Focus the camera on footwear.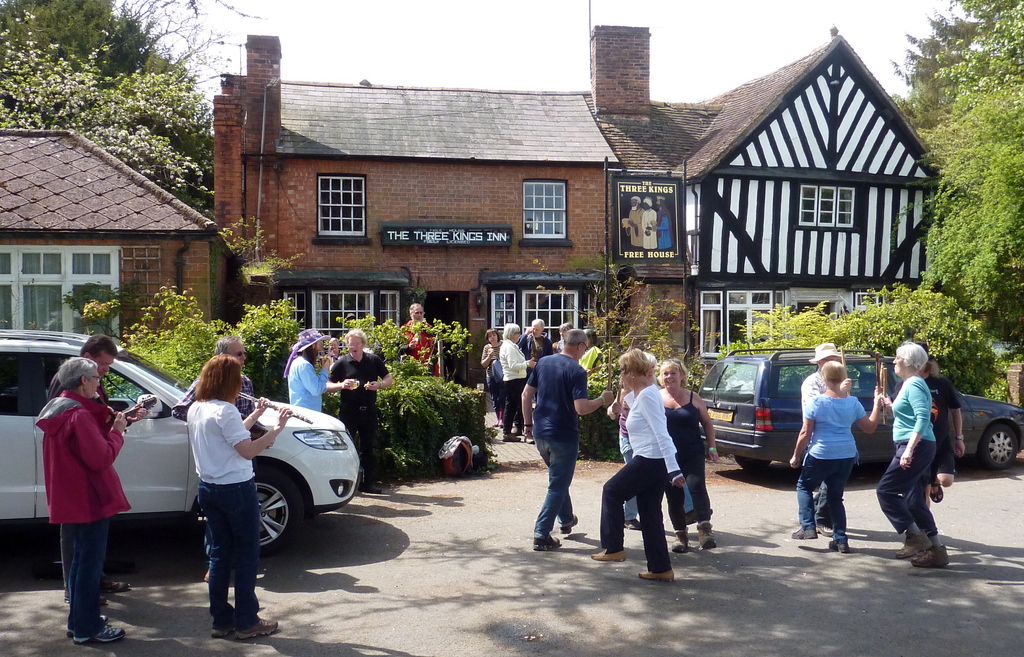
Focus region: {"x1": 627, "y1": 521, "x2": 643, "y2": 534}.
